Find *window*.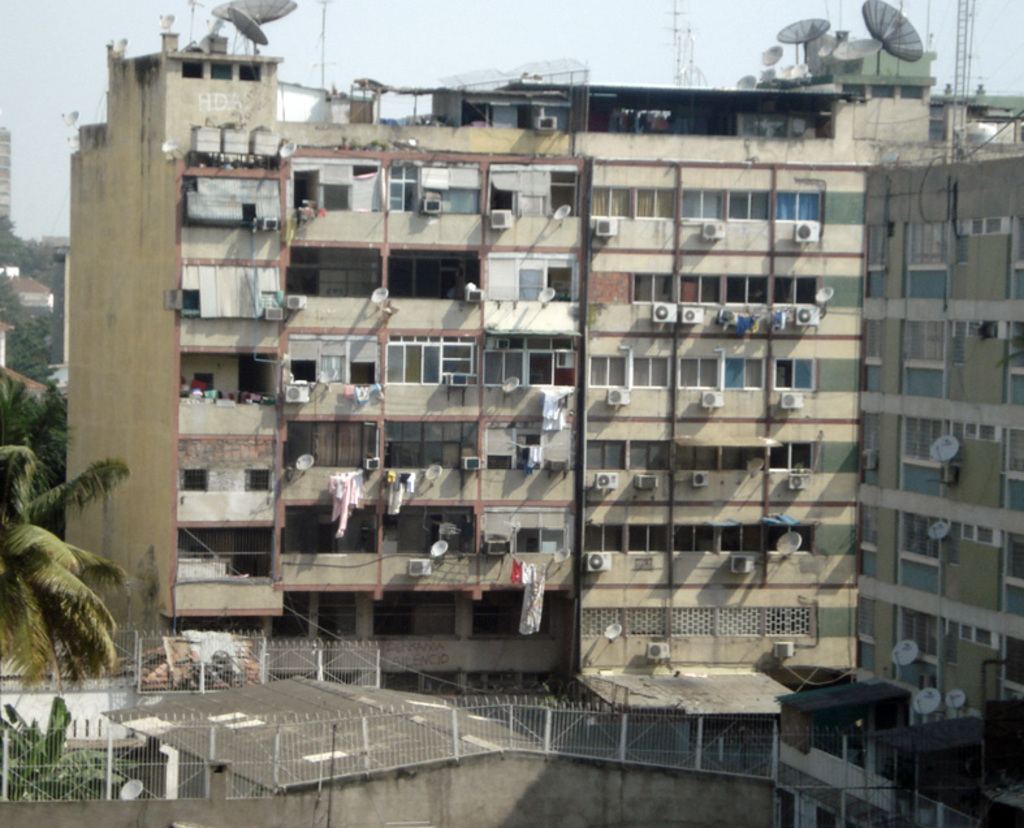
locate(857, 508, 881, 543).
